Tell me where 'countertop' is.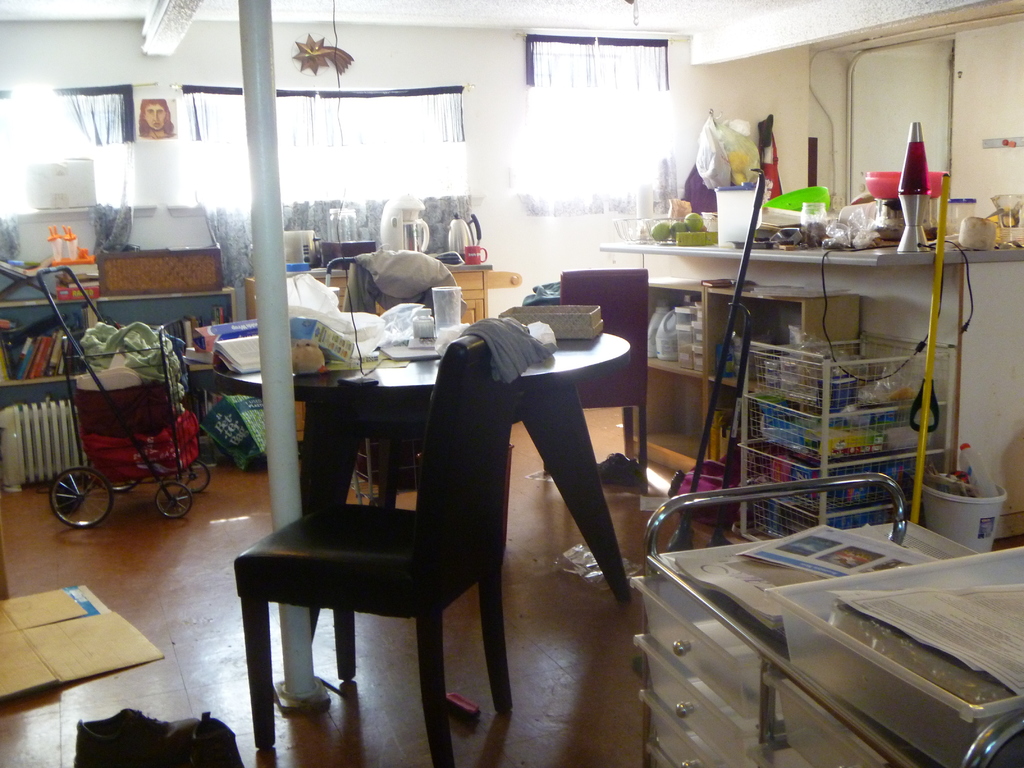
'countertop' is at select_region(3, 284, 236, 308).
